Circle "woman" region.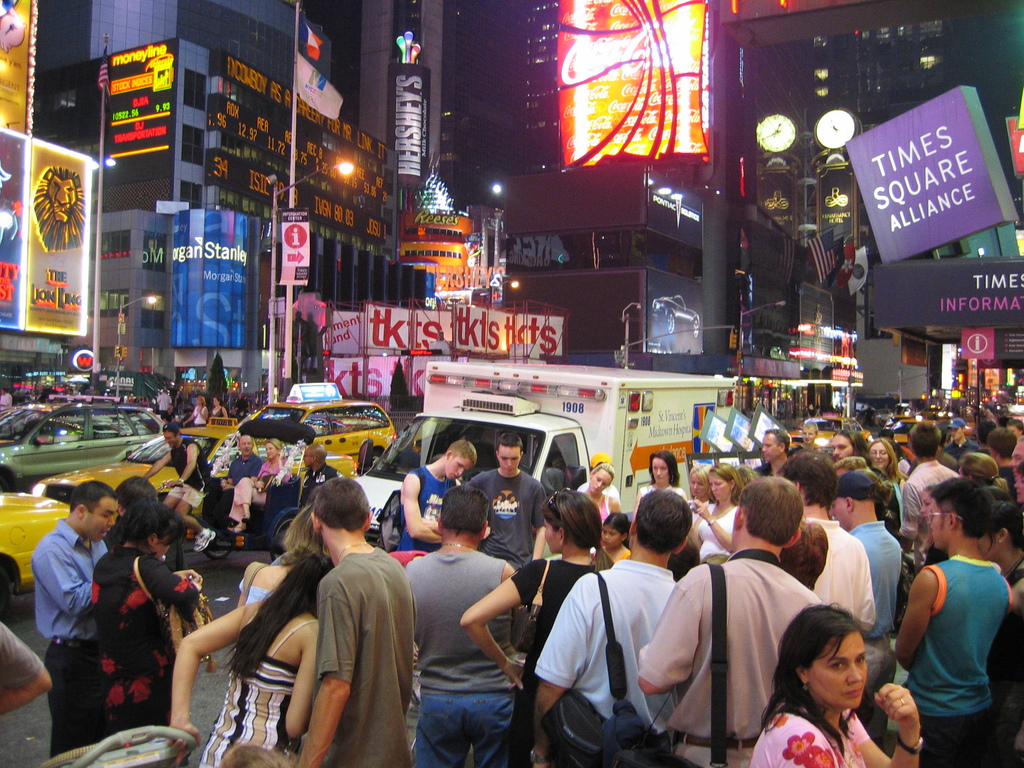
Region: box(210, 397, 226, 419).
